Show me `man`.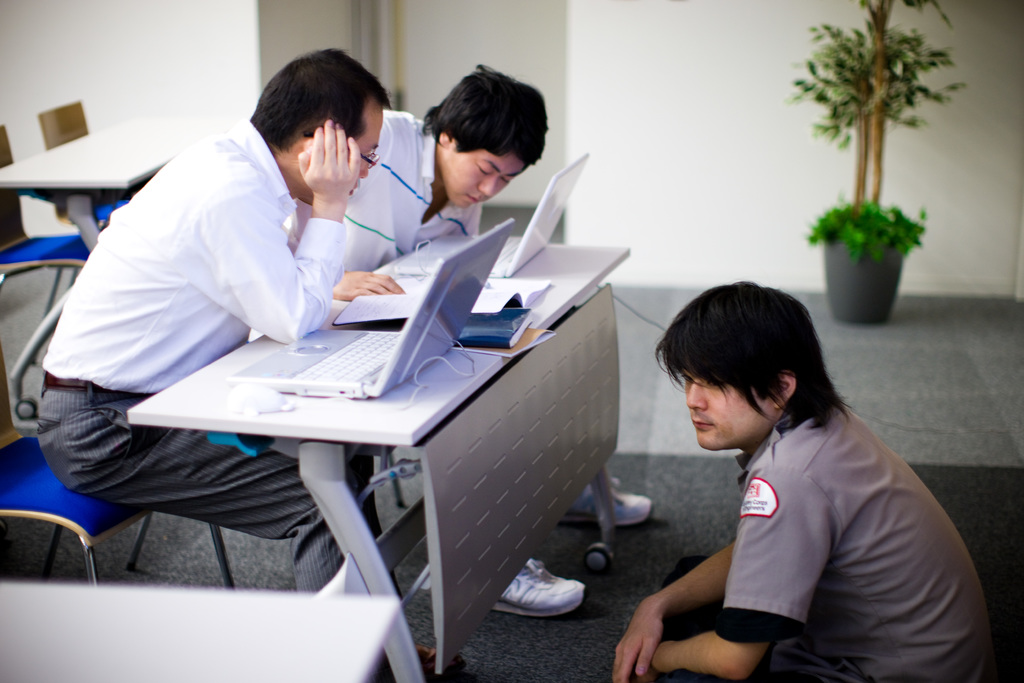
`man` is here: pyautogui.locateOnScreen(245, 63, 653, 617).
